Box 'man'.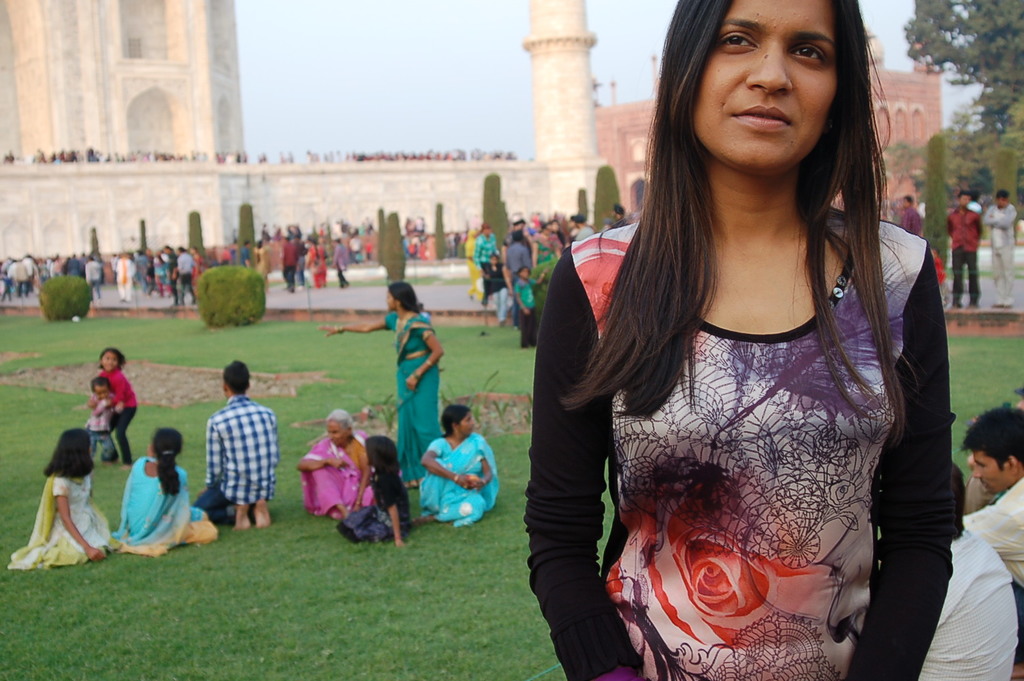
{"x1": 950, "y1": 192, "x2": 978, "y2": 312}.
